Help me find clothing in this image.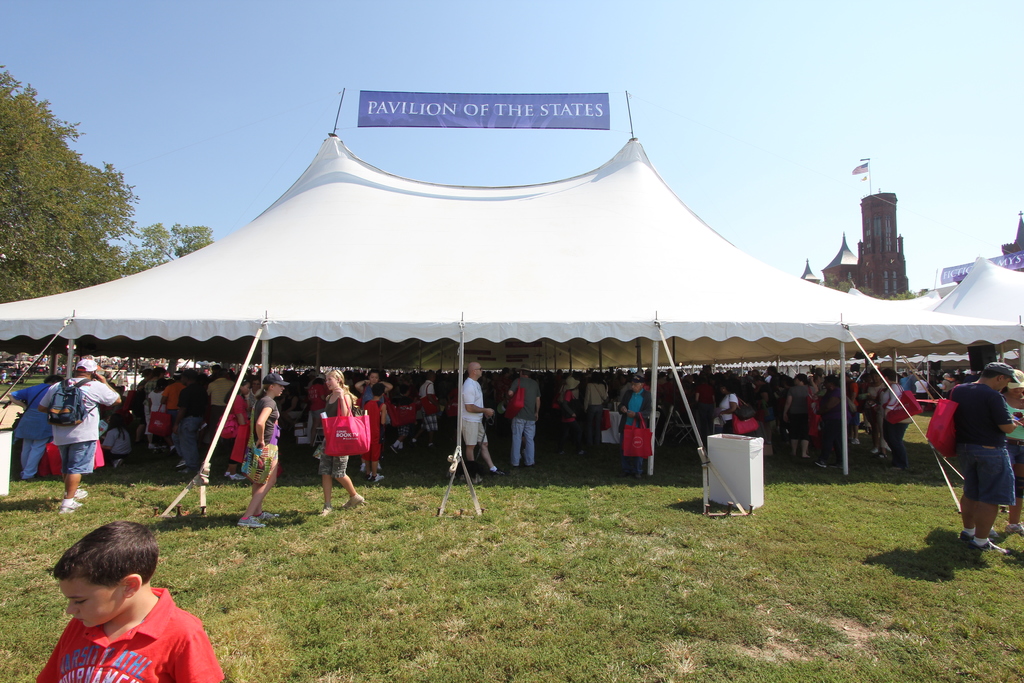
Found it: x1=1005 y1=364 x2=1023 y2=490.
